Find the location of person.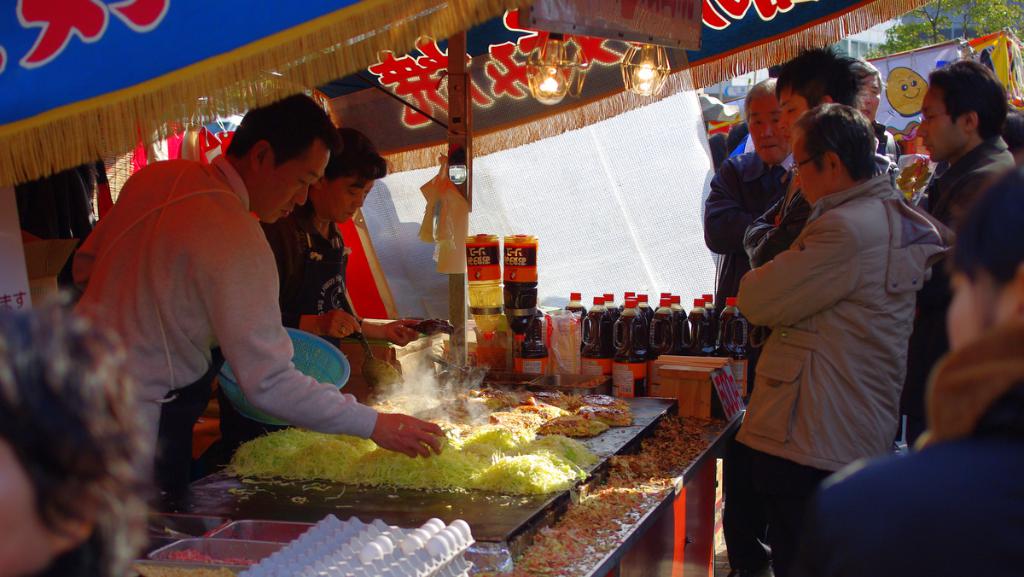
Location: <region>70, 89, 441, 500</region>.
